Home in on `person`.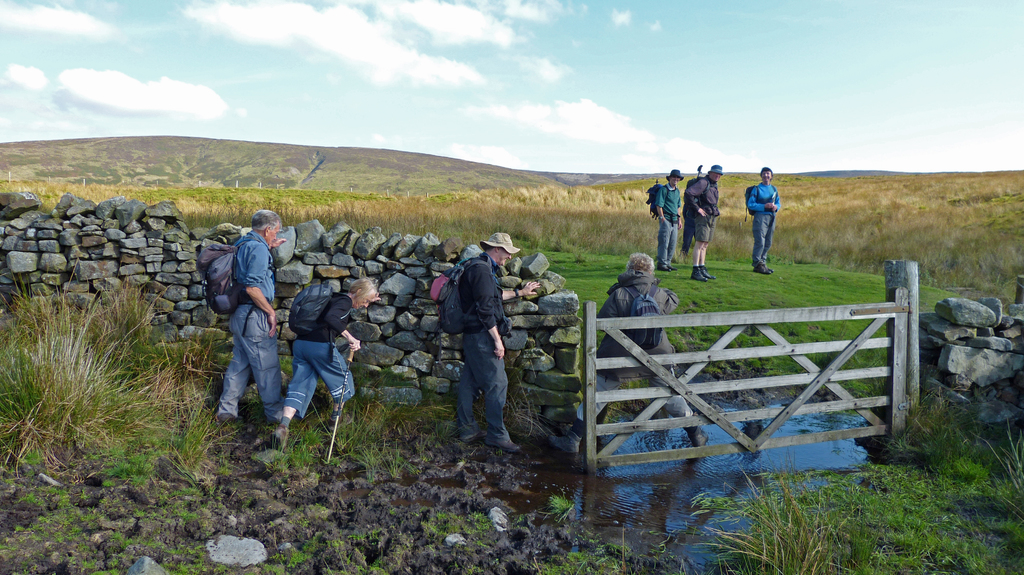
Homed in at Rect(210, 200, 289, 441).
